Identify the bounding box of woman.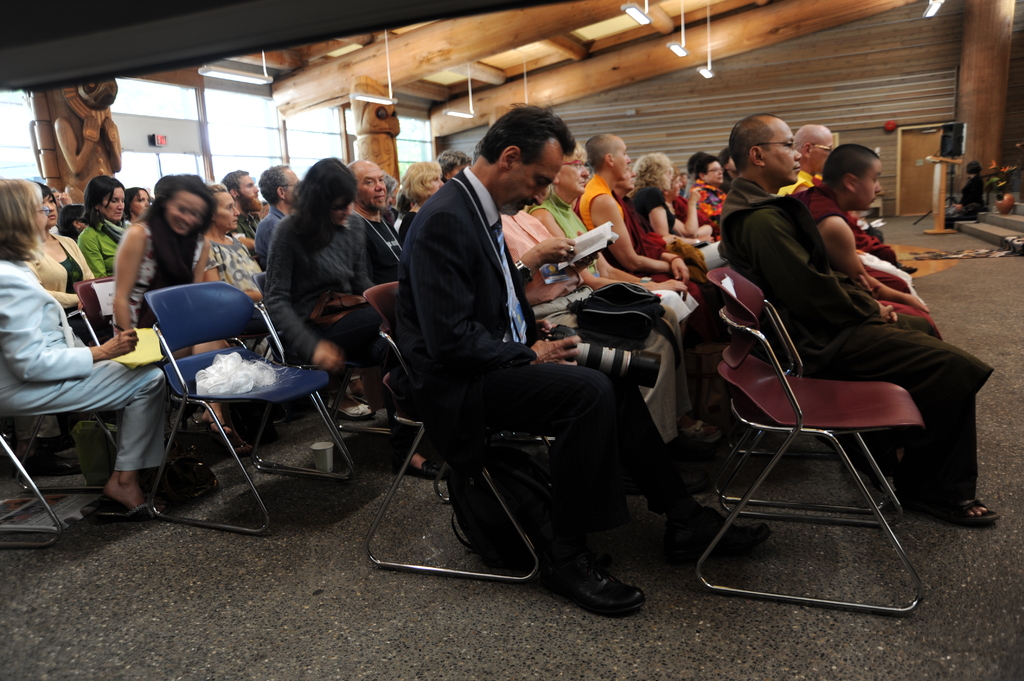
pyautogui.locateOnScreen(194, 175, 262, 303).
